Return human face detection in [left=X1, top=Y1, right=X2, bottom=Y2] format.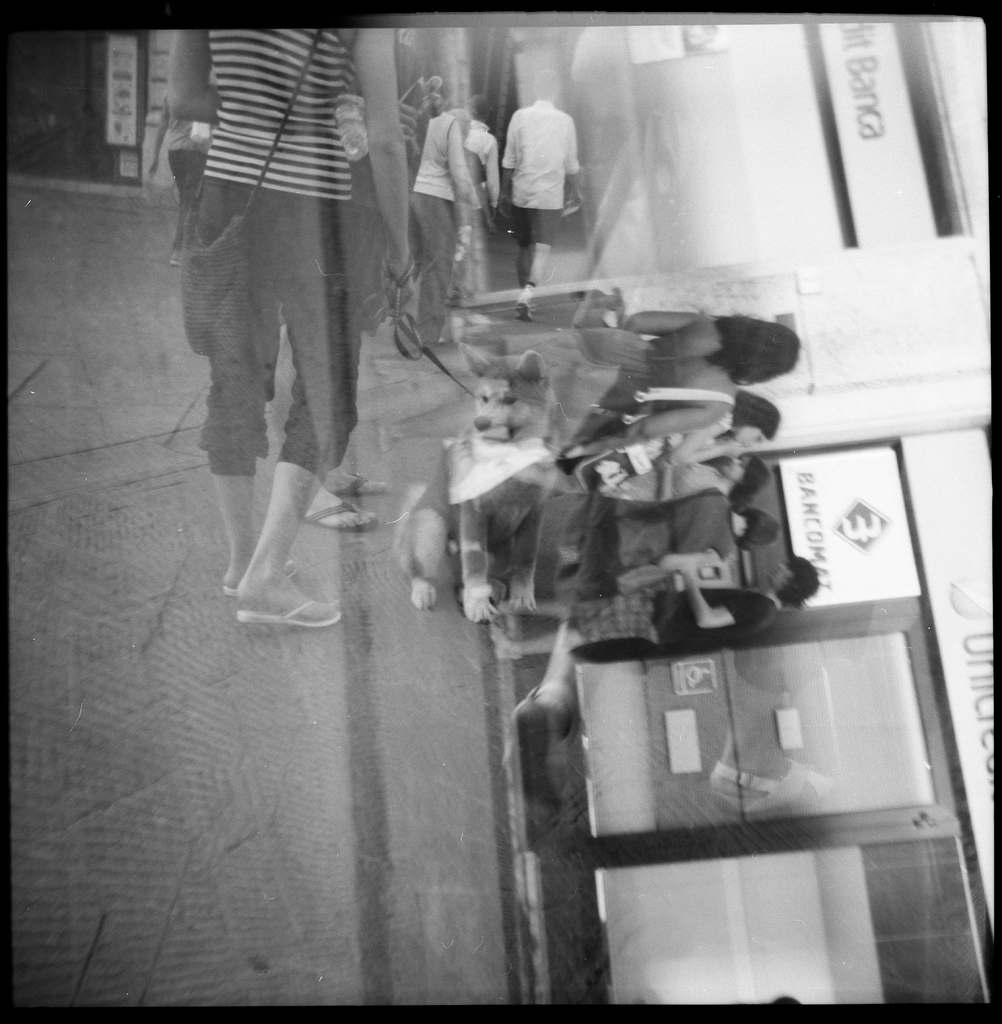
[left=760, top=566, right=812, bottom=597].
